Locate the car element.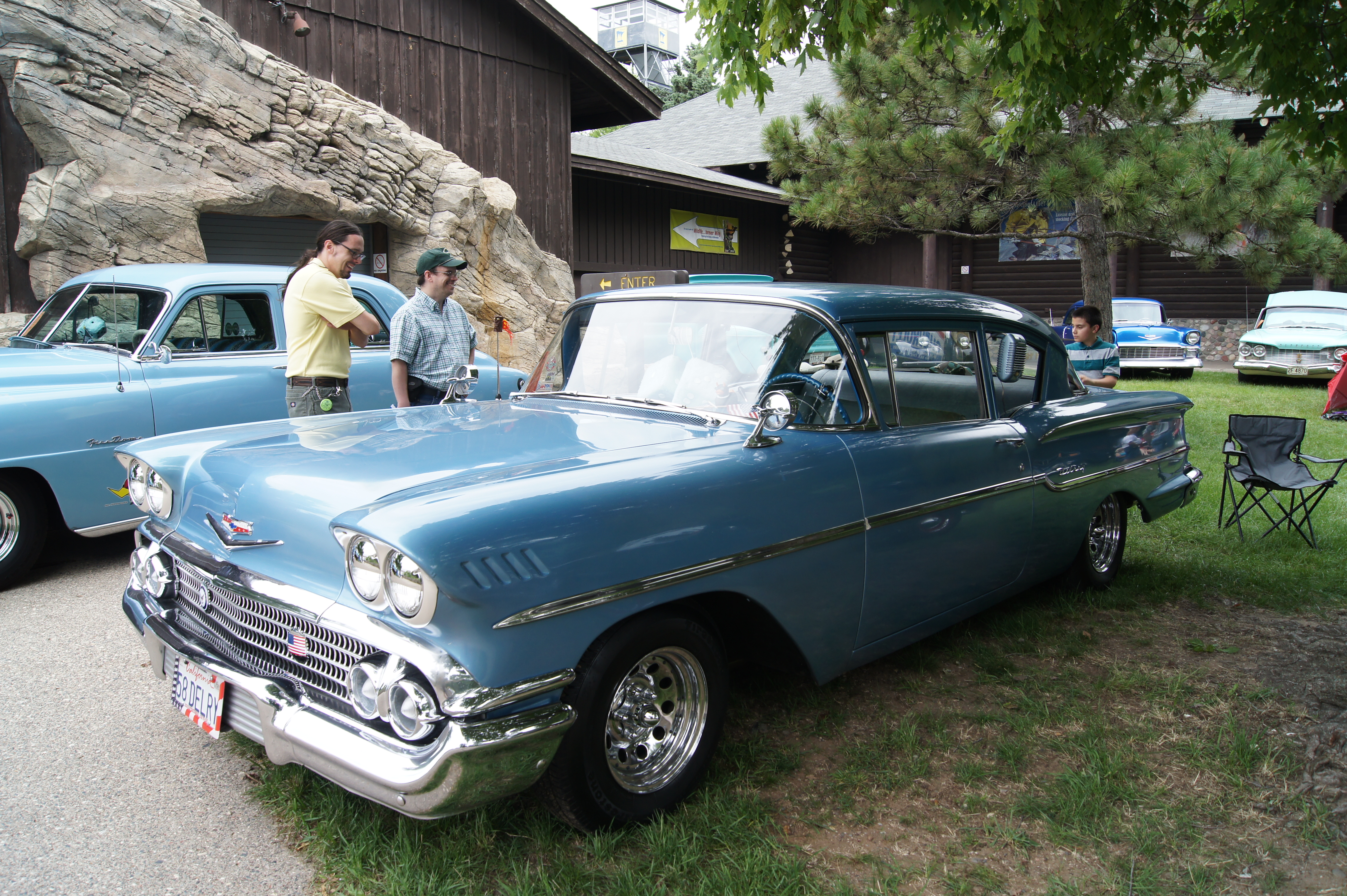
Element bbox: <bbox>0, 77, 154, 171</bbox>.
